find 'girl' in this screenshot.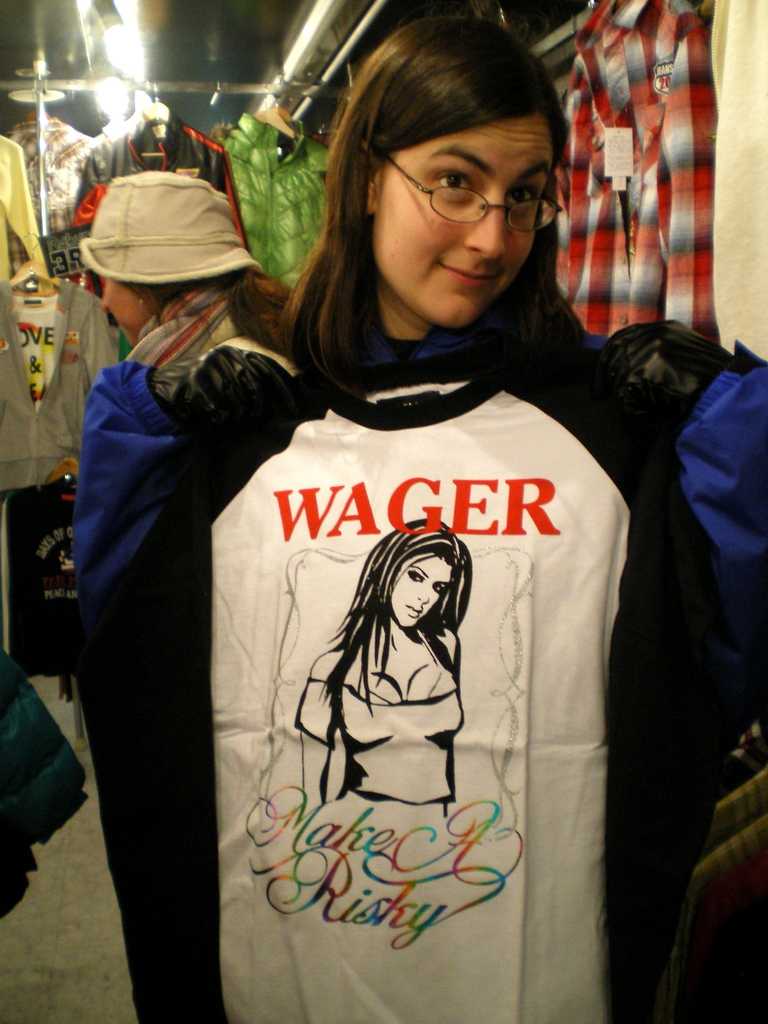
The bounding box for 'girl' is 86, 18, 767, 1023.
